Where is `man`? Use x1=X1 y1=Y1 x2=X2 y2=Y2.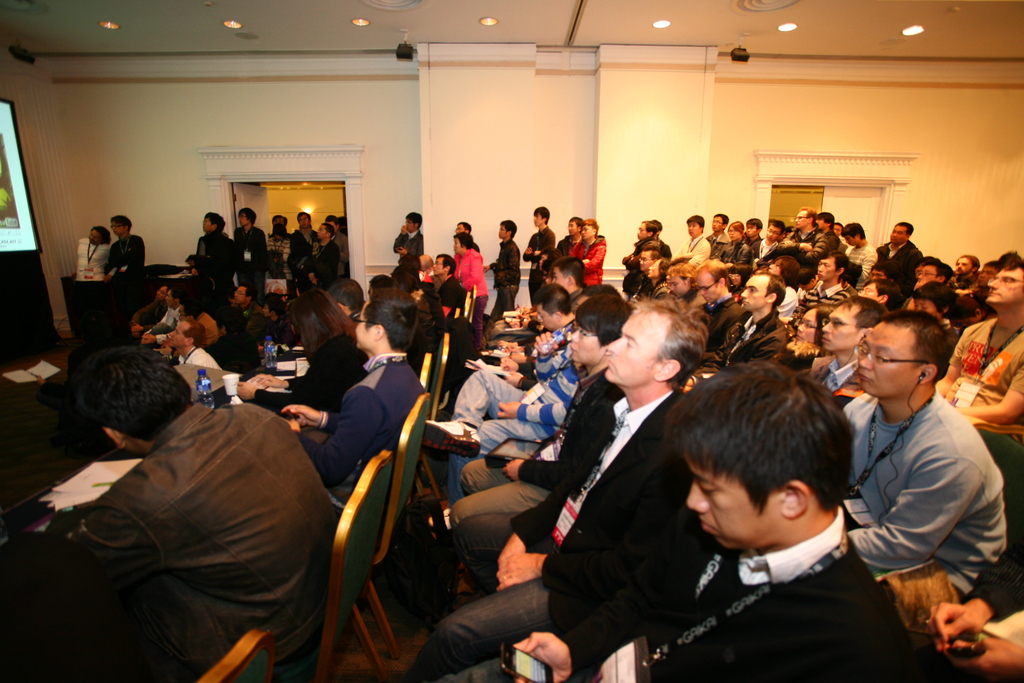
x1=832 y1=303 x2=1015 y2=631.
